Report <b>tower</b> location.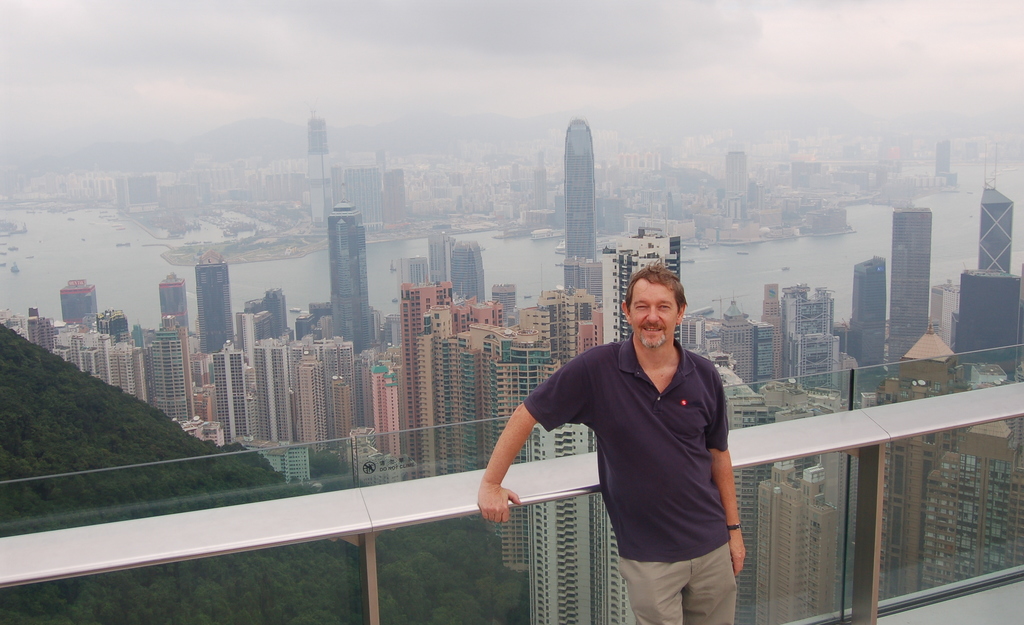
Report: 778:282:838:380.
